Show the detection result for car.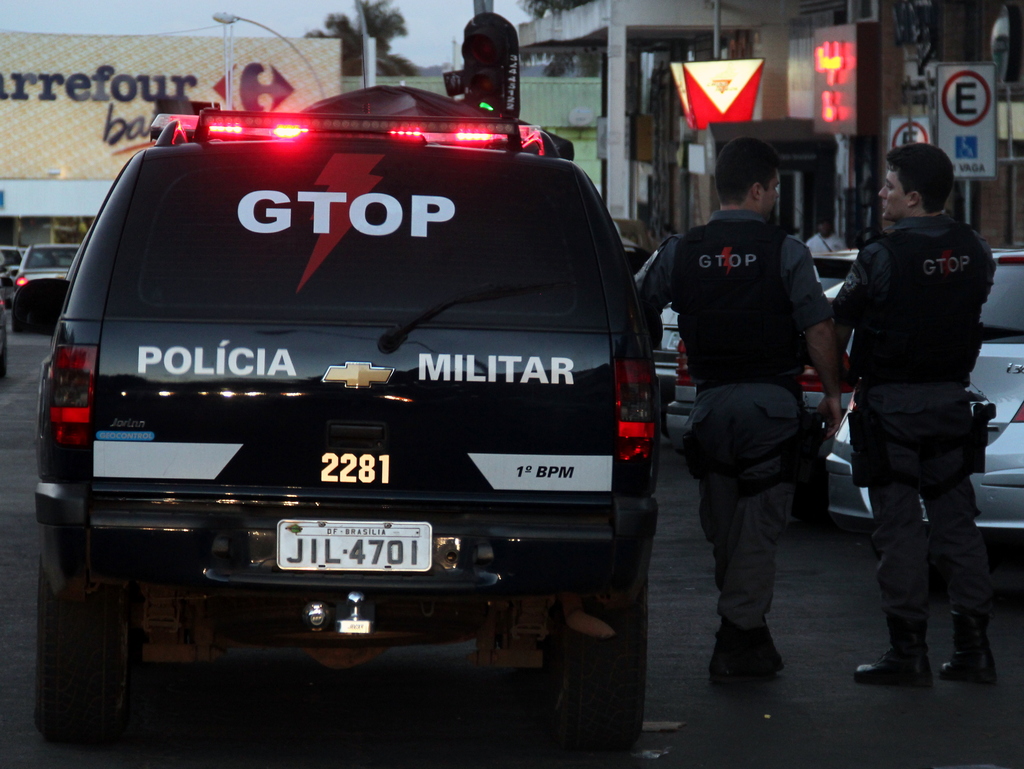
<region>652, 245, 858, 398</region>.
